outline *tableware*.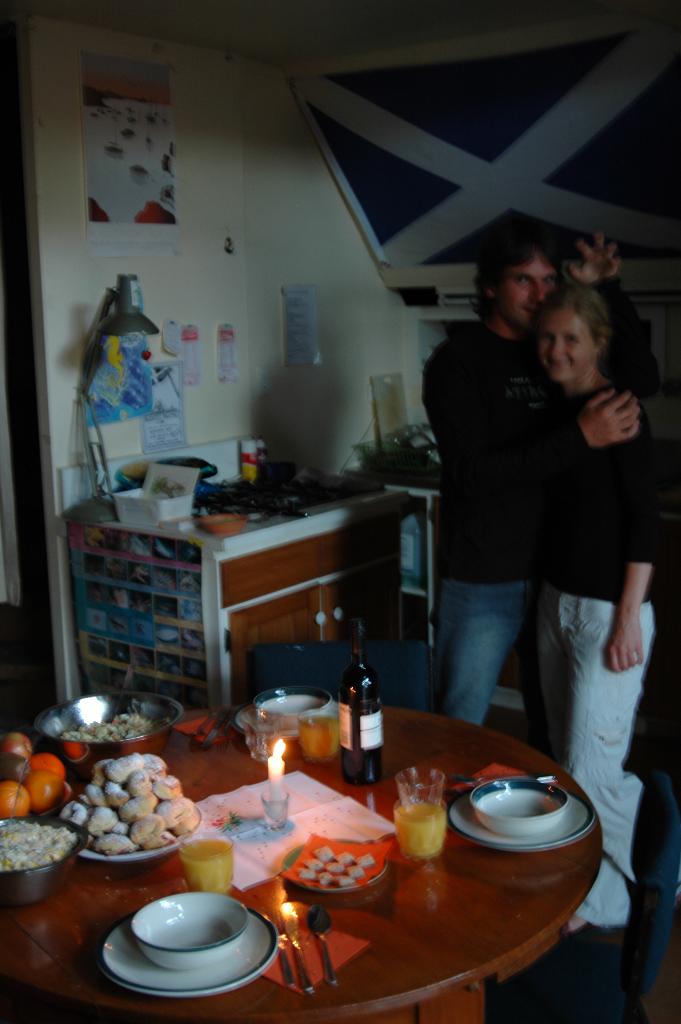
Outline: region(181, 828, 236, 893).
